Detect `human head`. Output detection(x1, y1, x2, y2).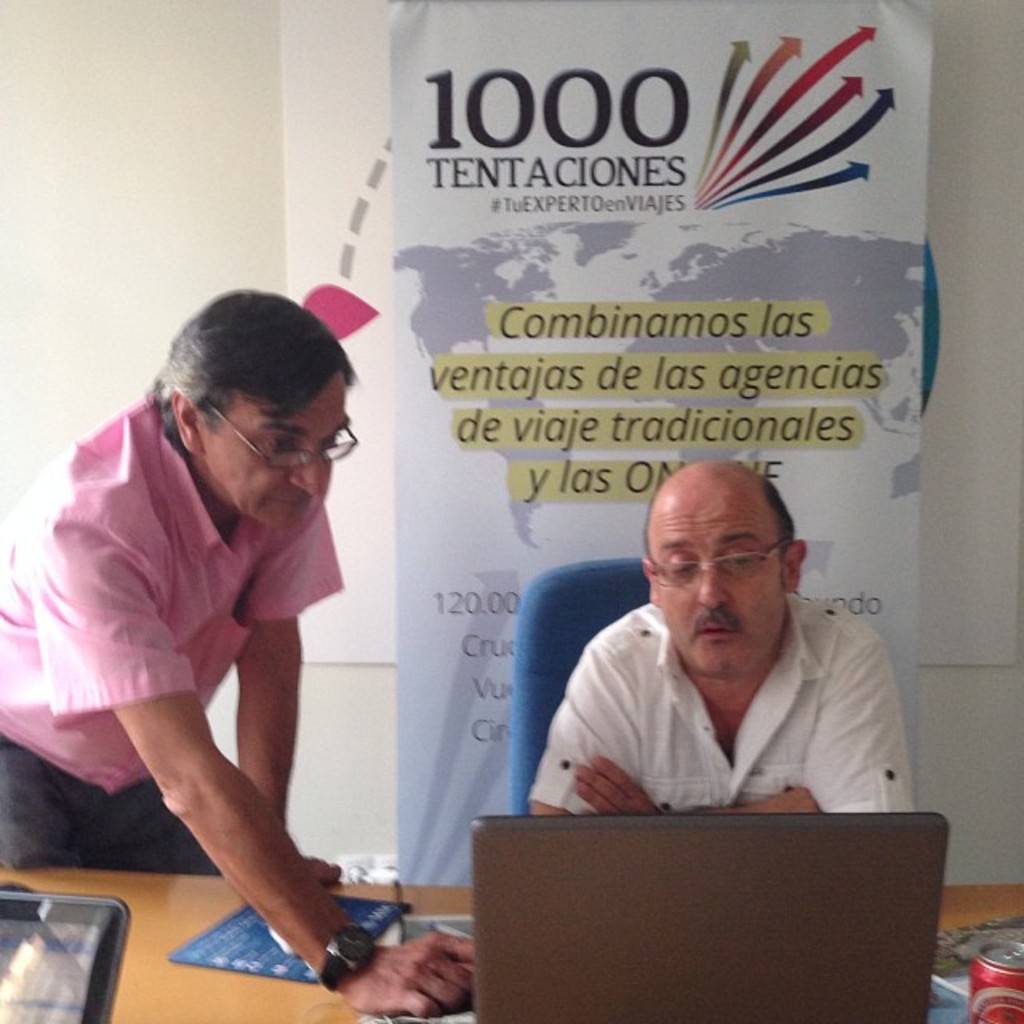
detection(635, 466, 829, 686).
